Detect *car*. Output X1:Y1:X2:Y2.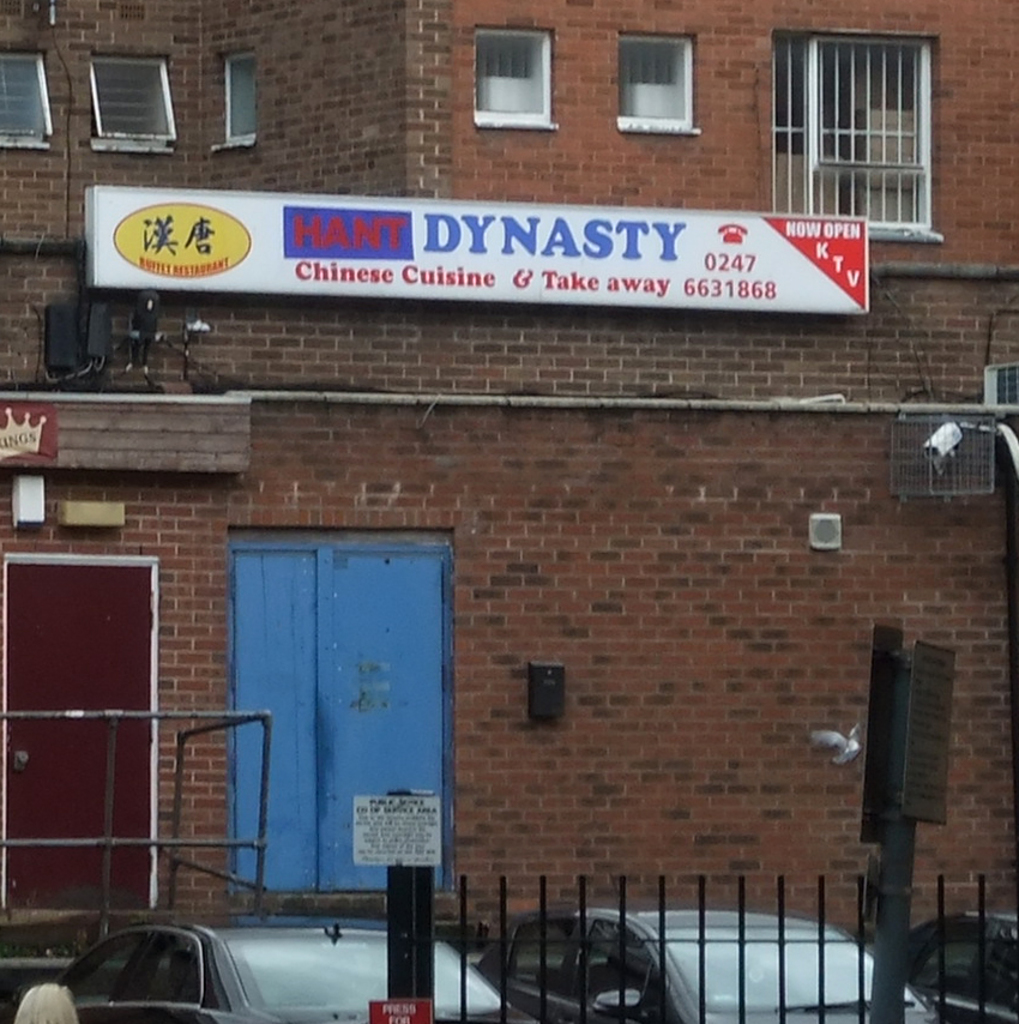
905:903:1018:1023.
